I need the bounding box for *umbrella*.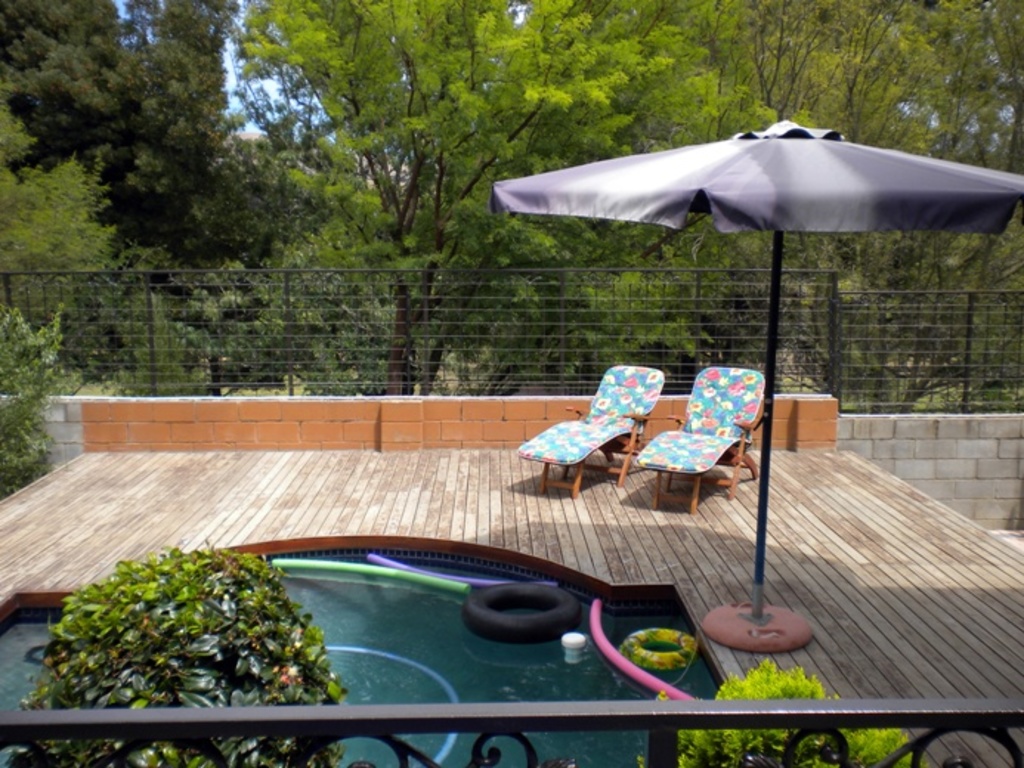
Here it is: rect(488, 120, 1023, 648).
